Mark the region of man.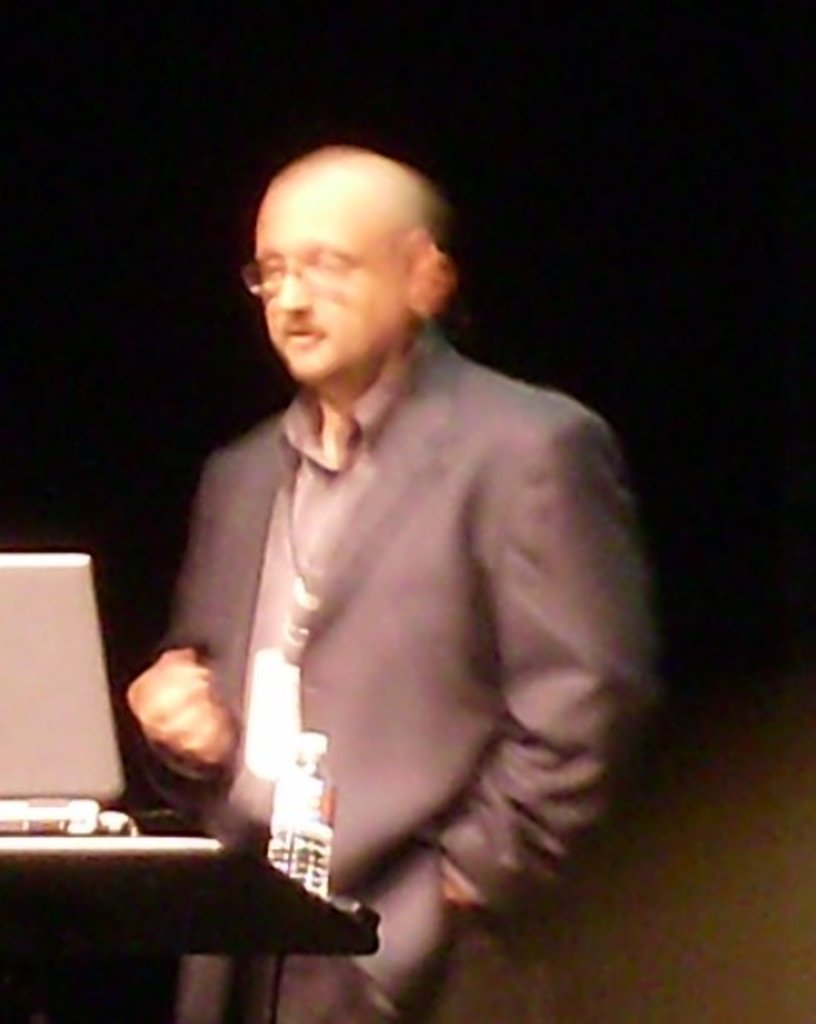
Region: box=[132, 113, 688, 1017].
